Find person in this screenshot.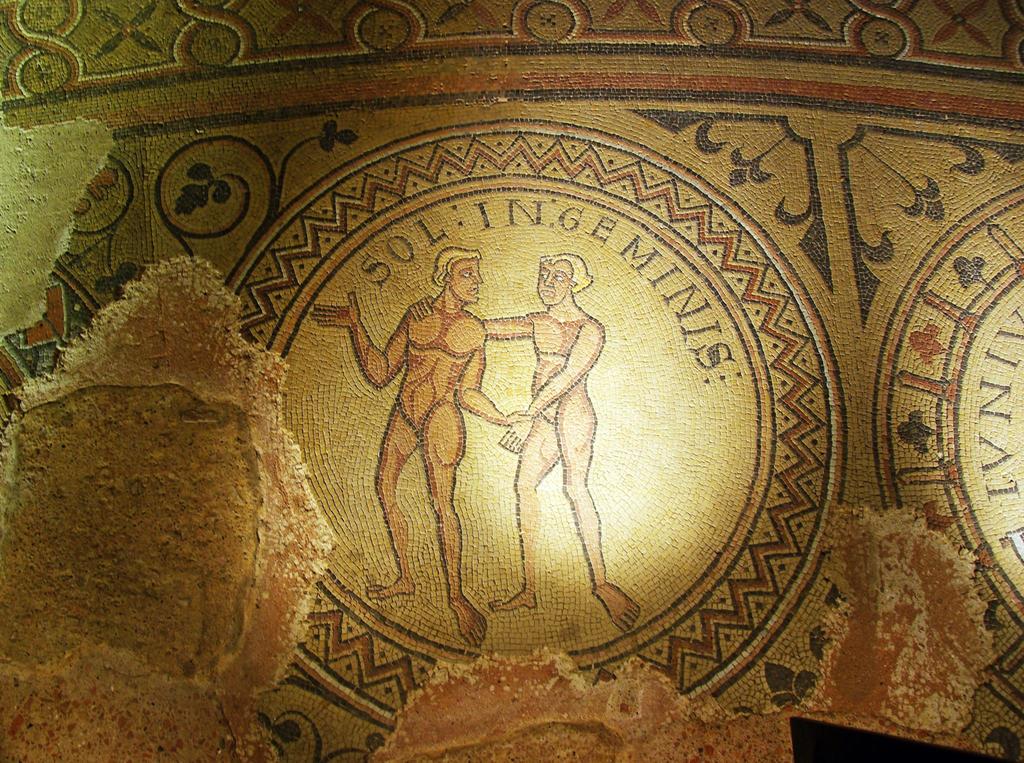
The bounding box for person is x1=301 y1=245 x2=530 y2=652.
